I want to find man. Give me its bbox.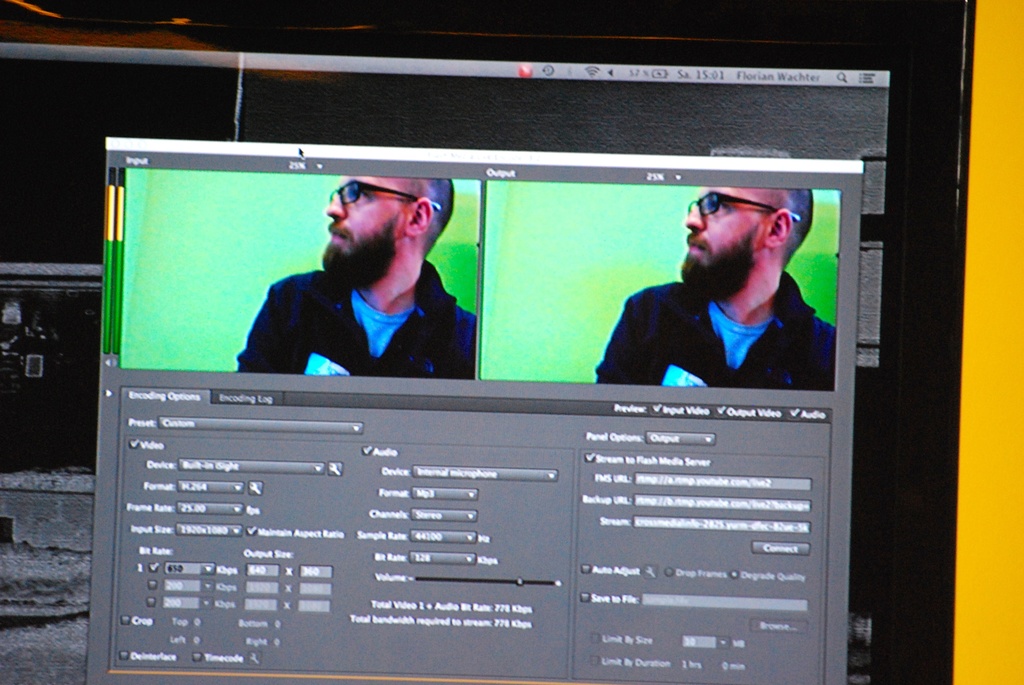
(x1=236, y1=177, x2=477, y2=382).
